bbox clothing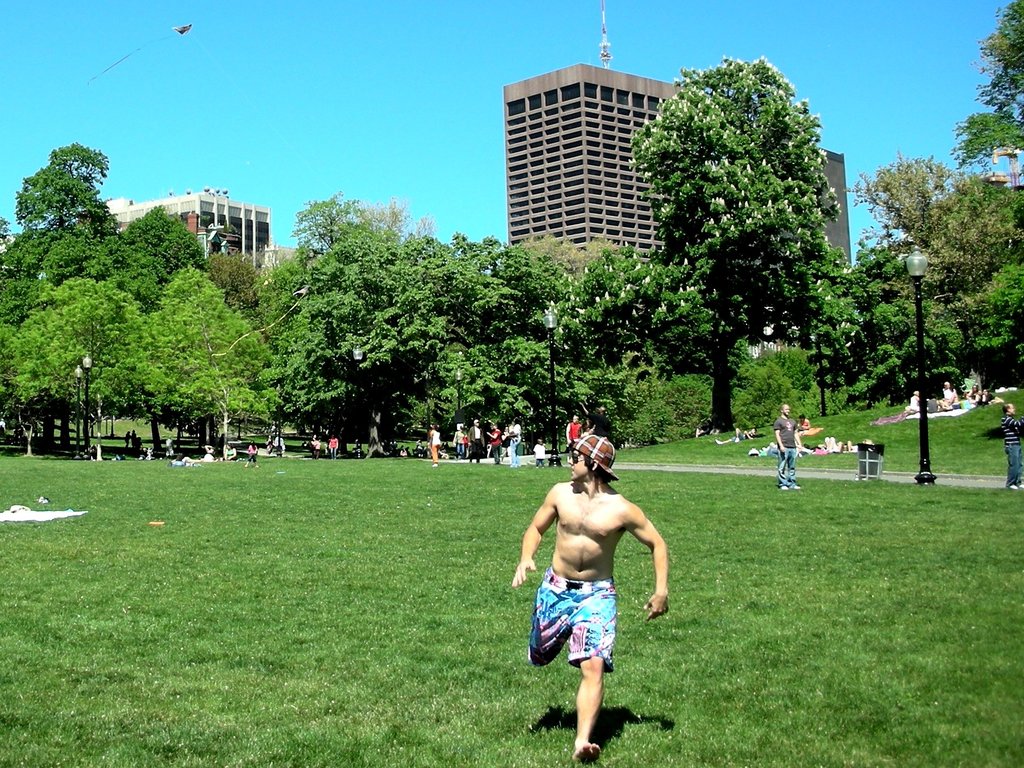
bbox(775, 410, 801, 489)
